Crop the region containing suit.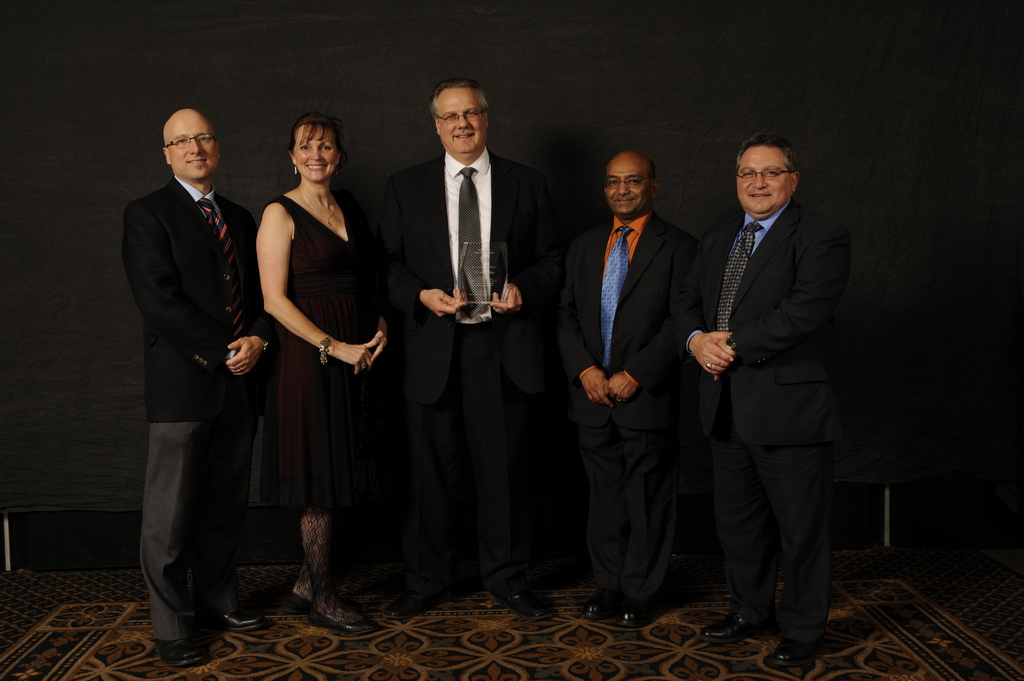
Crop region: [x1=556, y1=211, x2=698, y2=600].
